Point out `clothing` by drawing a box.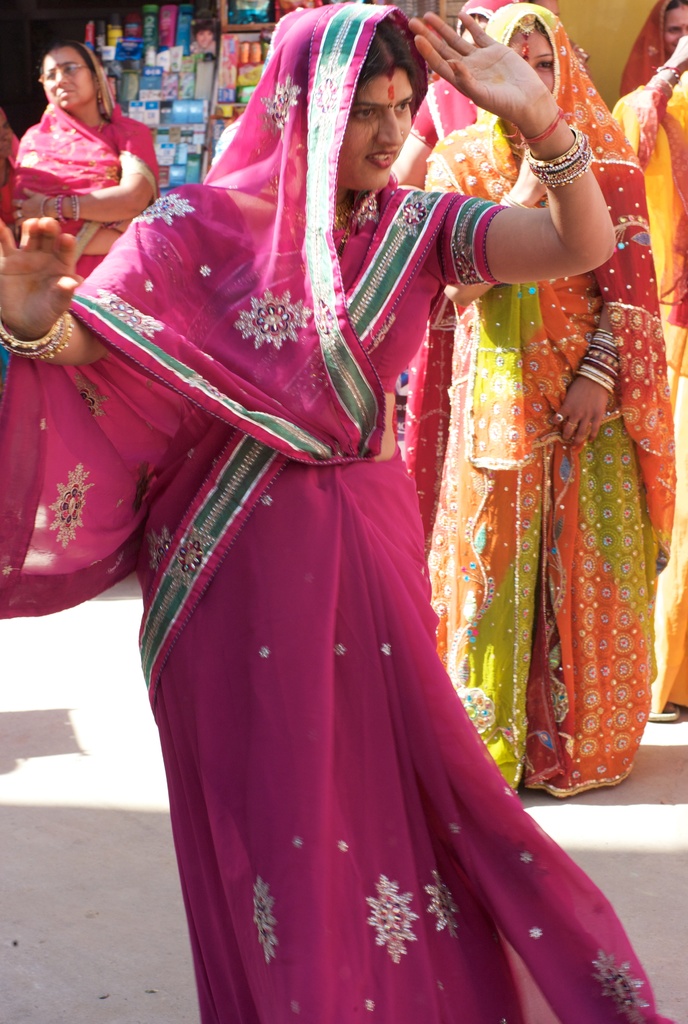
{"left": 9, "top": 35, "right": 161, "bottom": 279}.
